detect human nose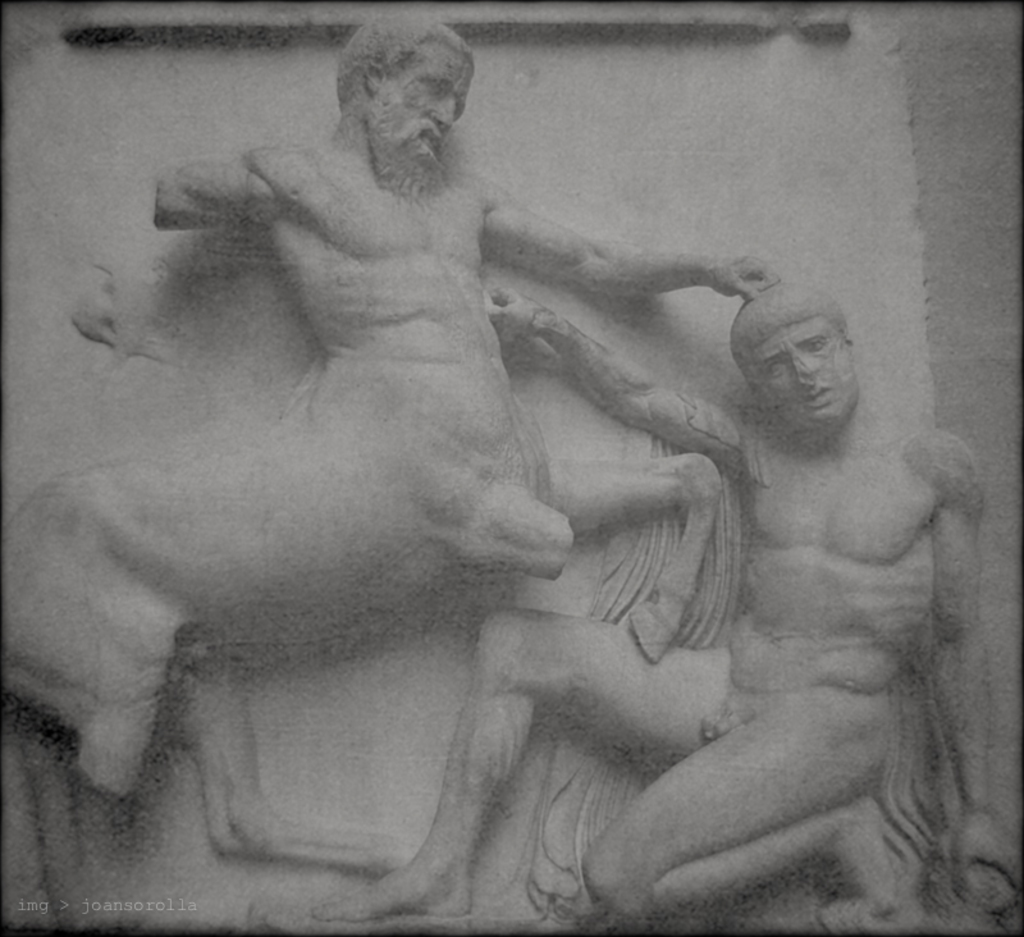
box(795, 356, 819, 380)
